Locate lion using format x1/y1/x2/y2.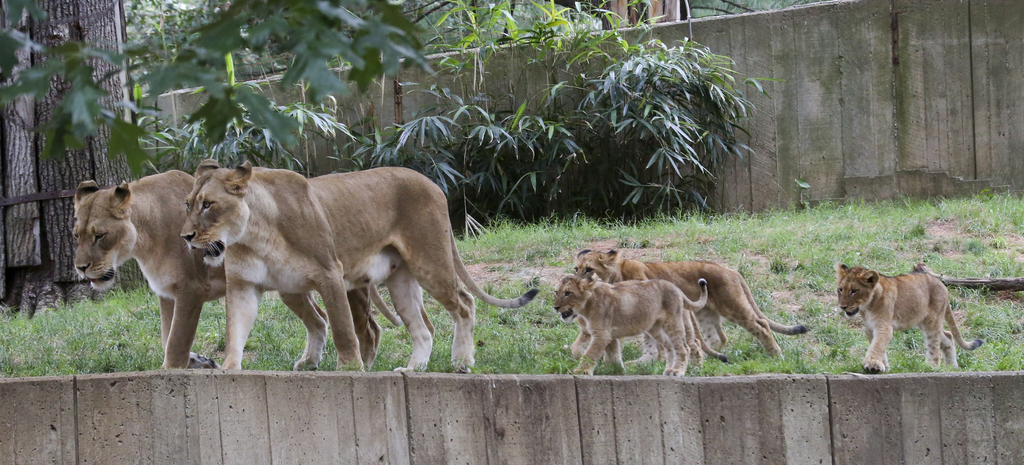
548/272/705/375.
